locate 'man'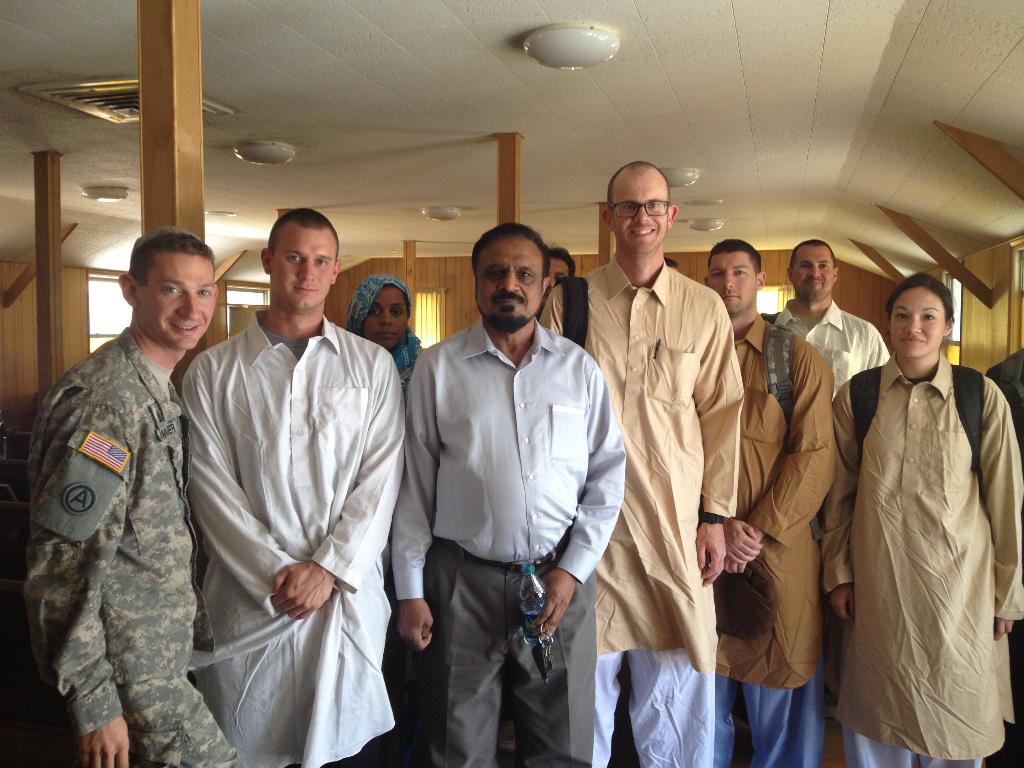
<region>534, 236, 582, 298</region>
